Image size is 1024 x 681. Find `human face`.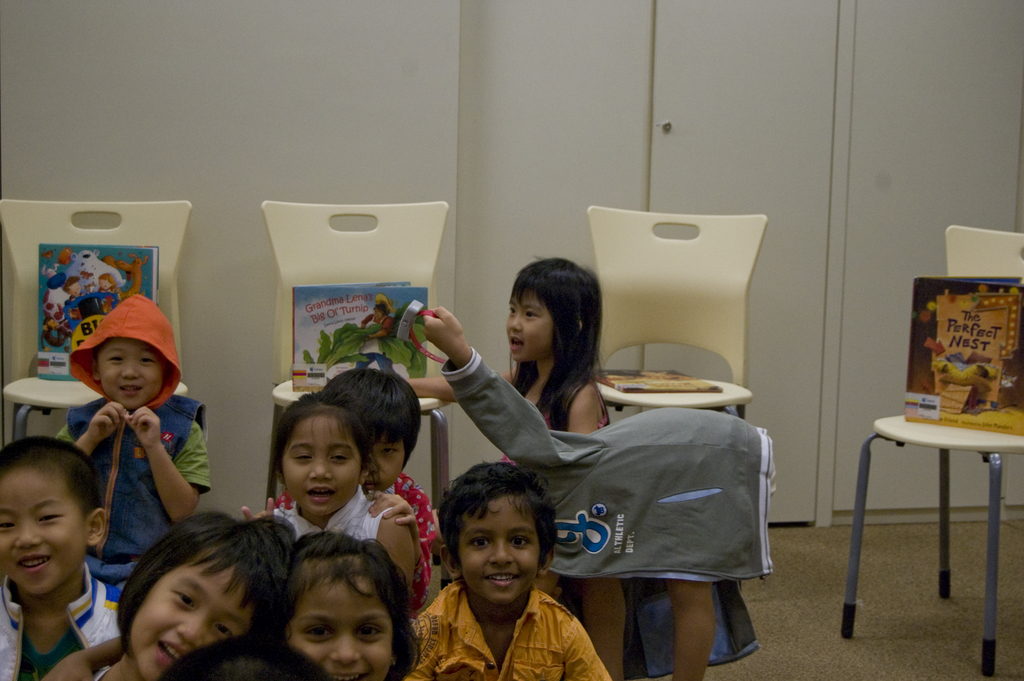
(98, 275, 114, 292).
